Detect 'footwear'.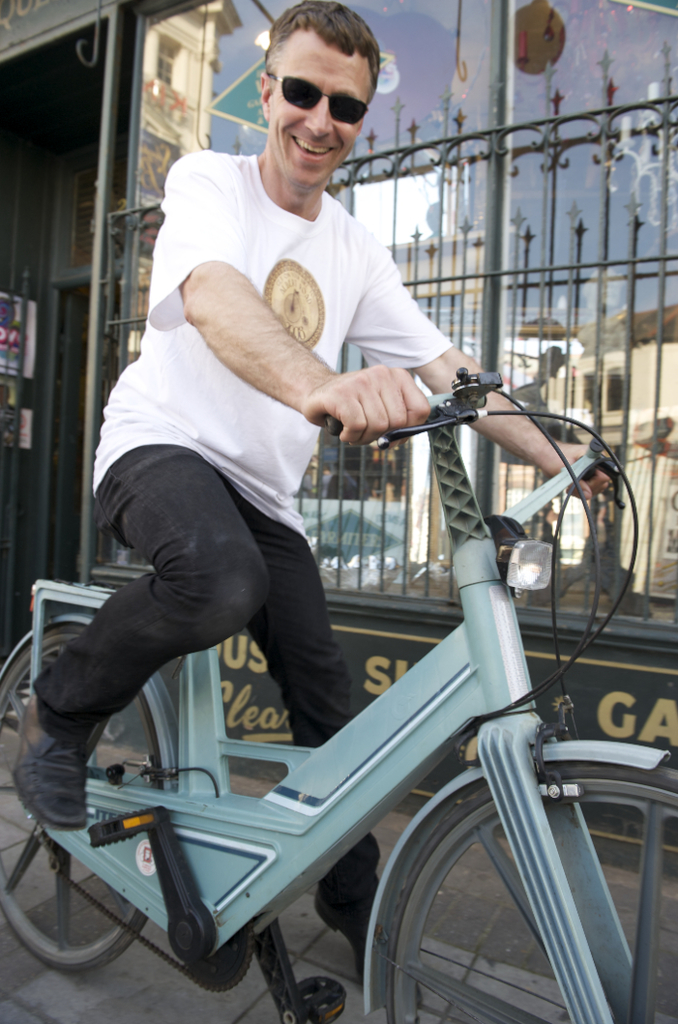
Detected at BBox(10, 675, 97, 839).
